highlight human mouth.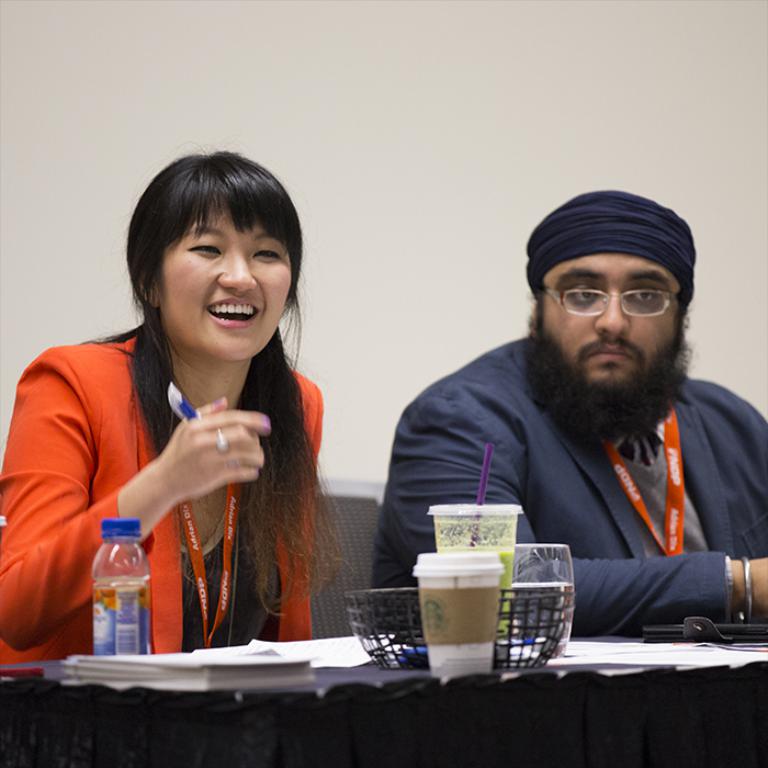
Highlighted region: region(585, 340, 636, 363).
